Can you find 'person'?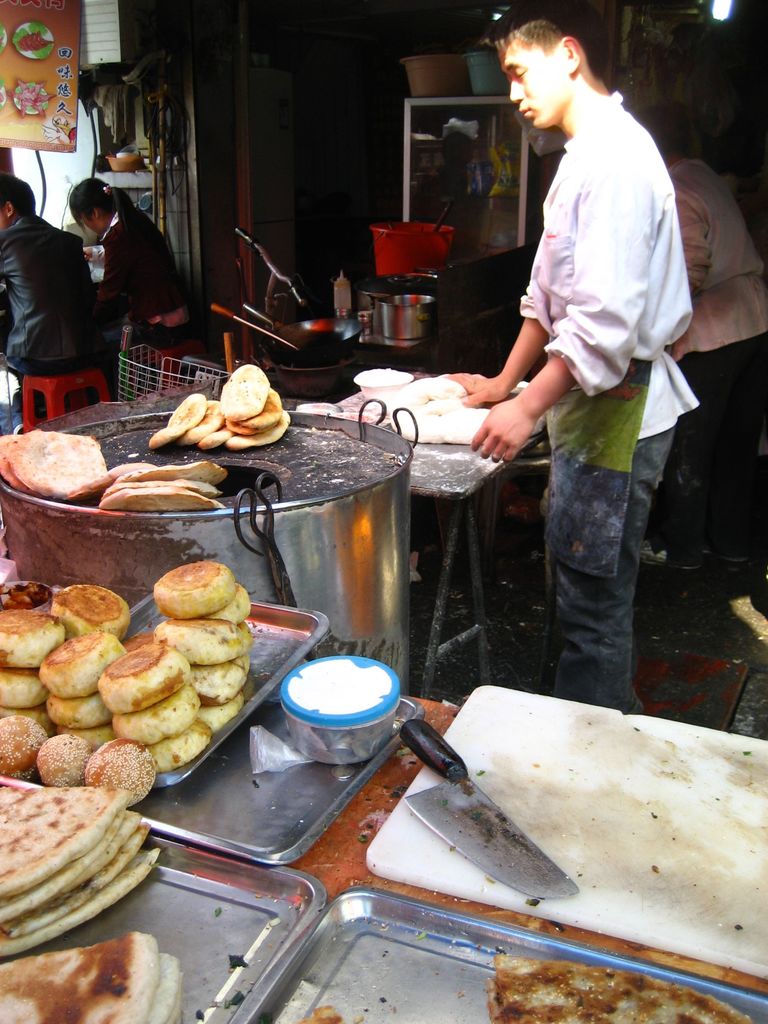
Yes, bounding box: <region>0, 171, 103, 431</region>.
